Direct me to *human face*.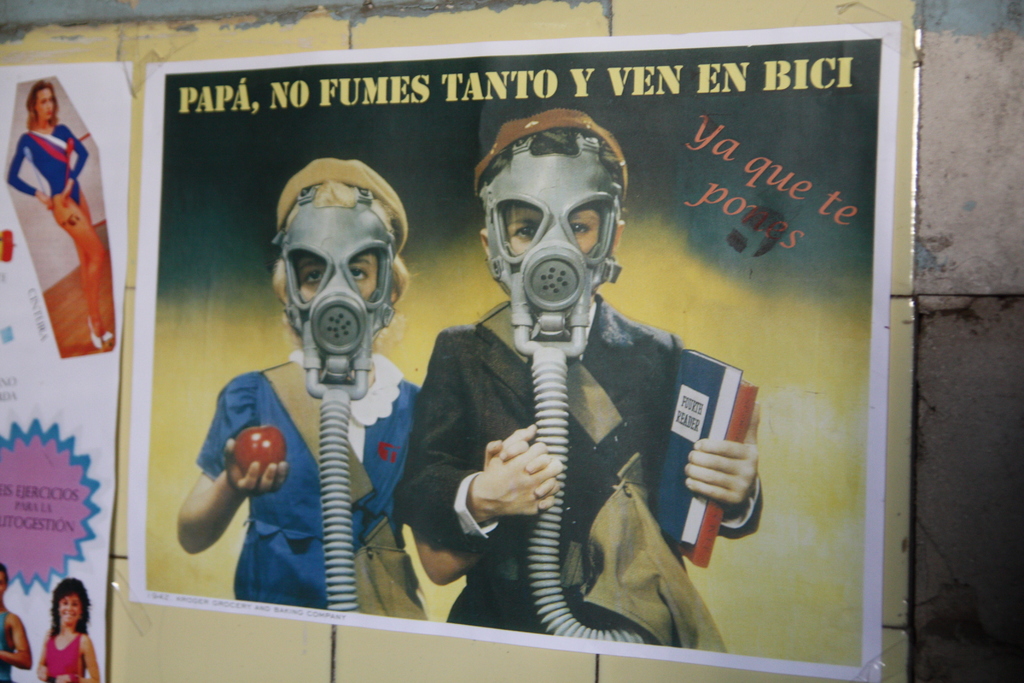
Direction: [292, 254, 376, 290].
